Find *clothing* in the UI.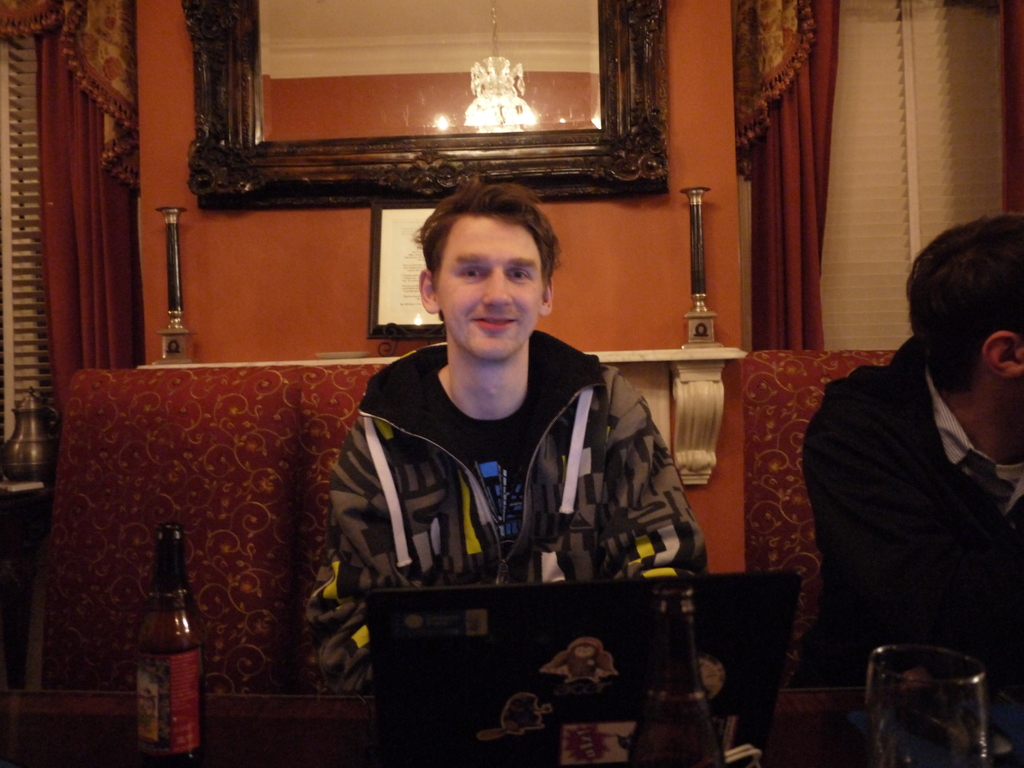
UI element at BBox(316, 296, 663, 618).
